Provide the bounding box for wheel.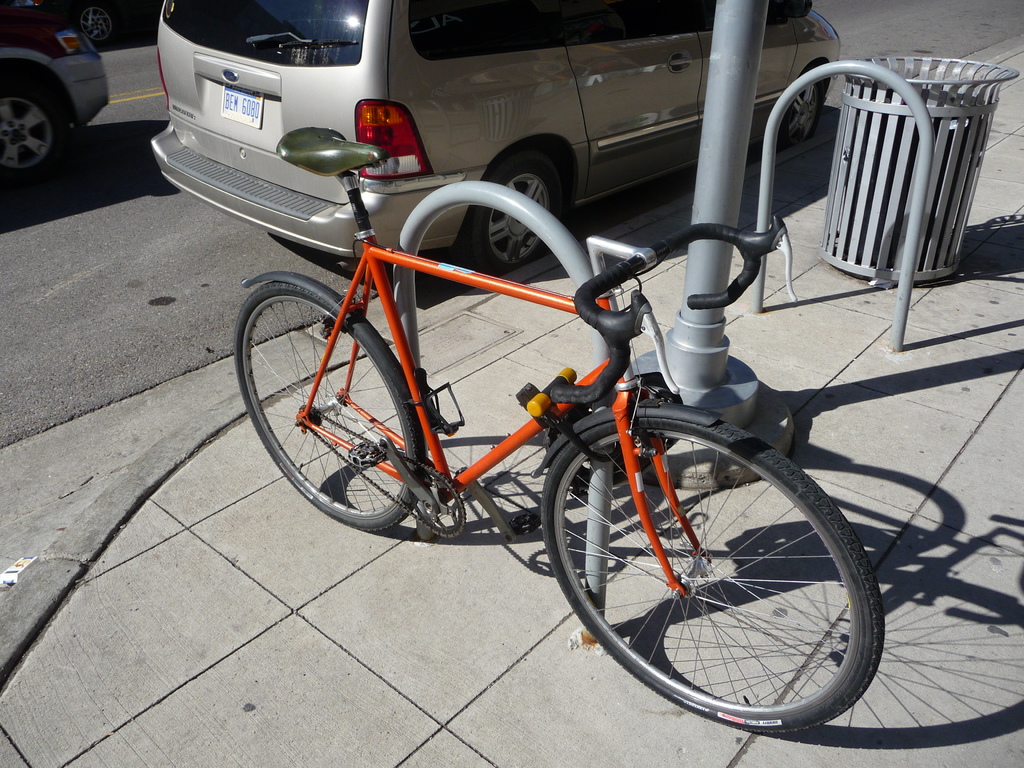
763/77/829/149.
